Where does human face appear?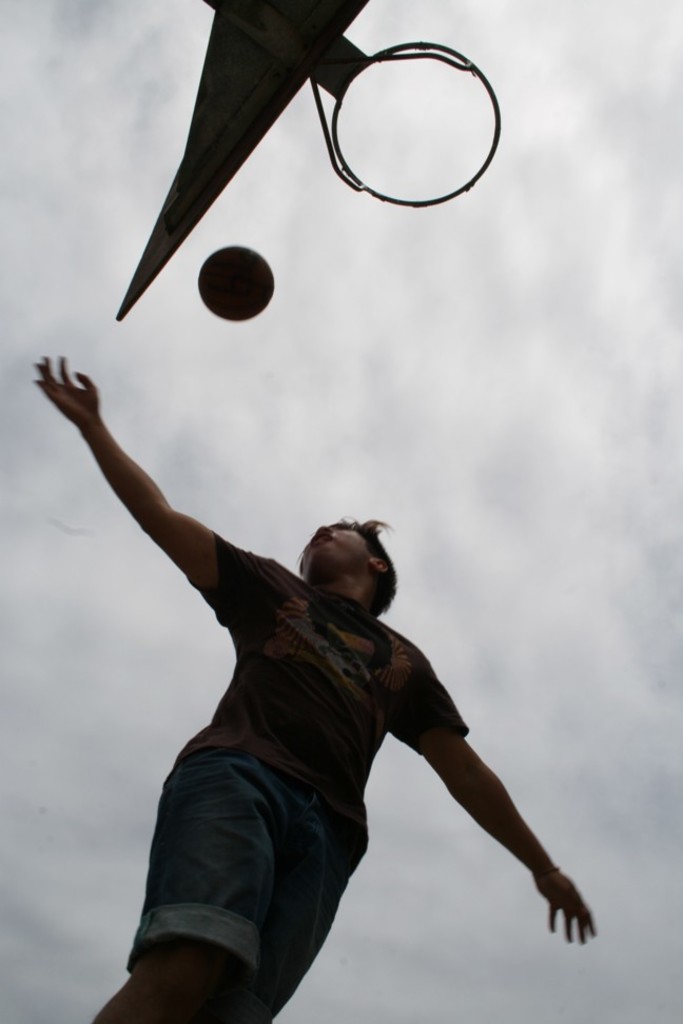
Appears at BBox(299, 524, 372, 587).
